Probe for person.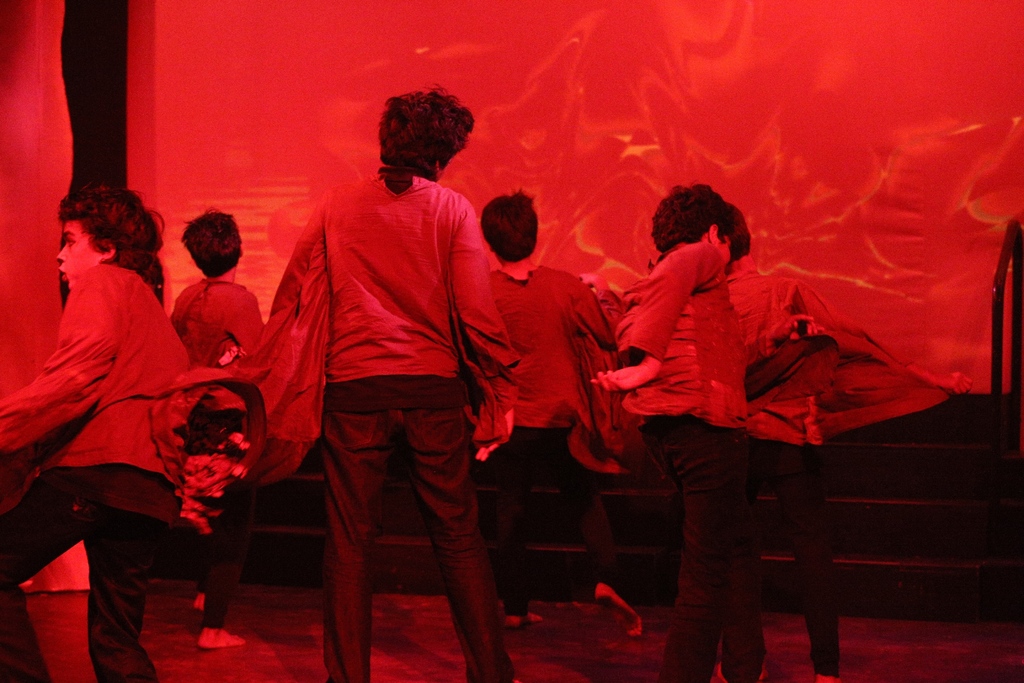
Probe result: x1=257, y1=97, x2=511, y2=682.
